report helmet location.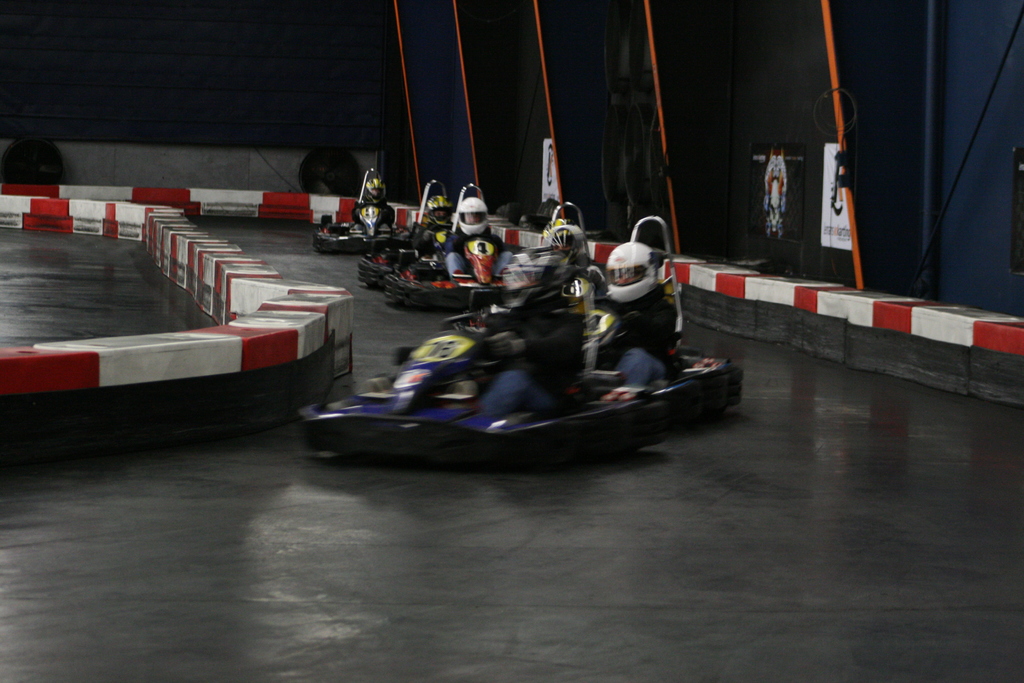
Report: rect(427, 197, 456, 229).
